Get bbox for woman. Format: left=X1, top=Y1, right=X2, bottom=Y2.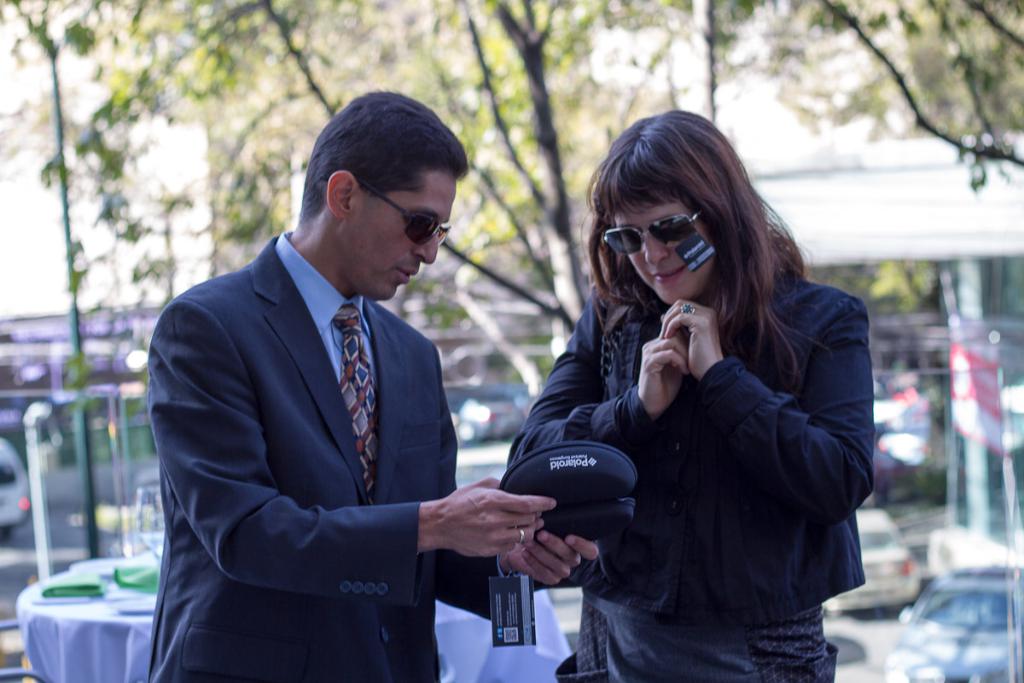
left=506, top=108, right=879, bottom=682.
